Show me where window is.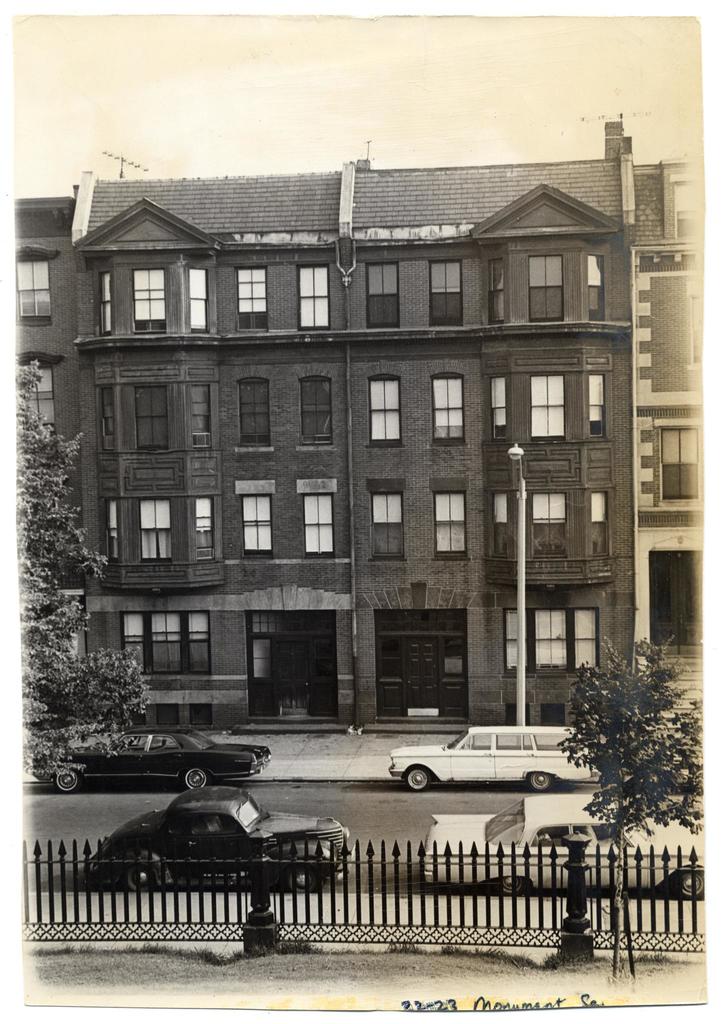
window is at (left=429, top=375, right=467, bottom=447).
